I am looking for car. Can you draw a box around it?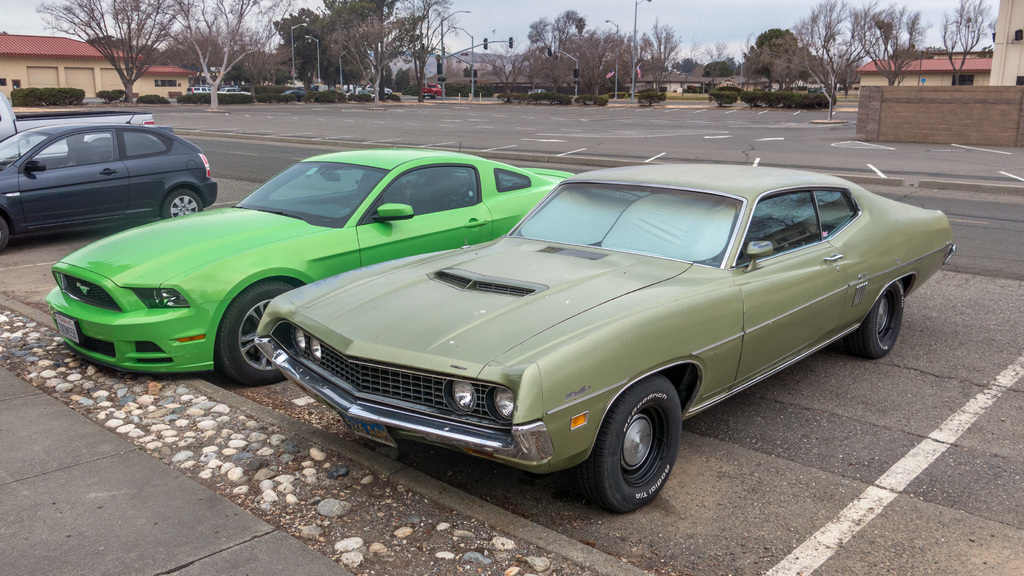
Sure, the bounding box is [left=40, top=151, right=581, bottom=386].
